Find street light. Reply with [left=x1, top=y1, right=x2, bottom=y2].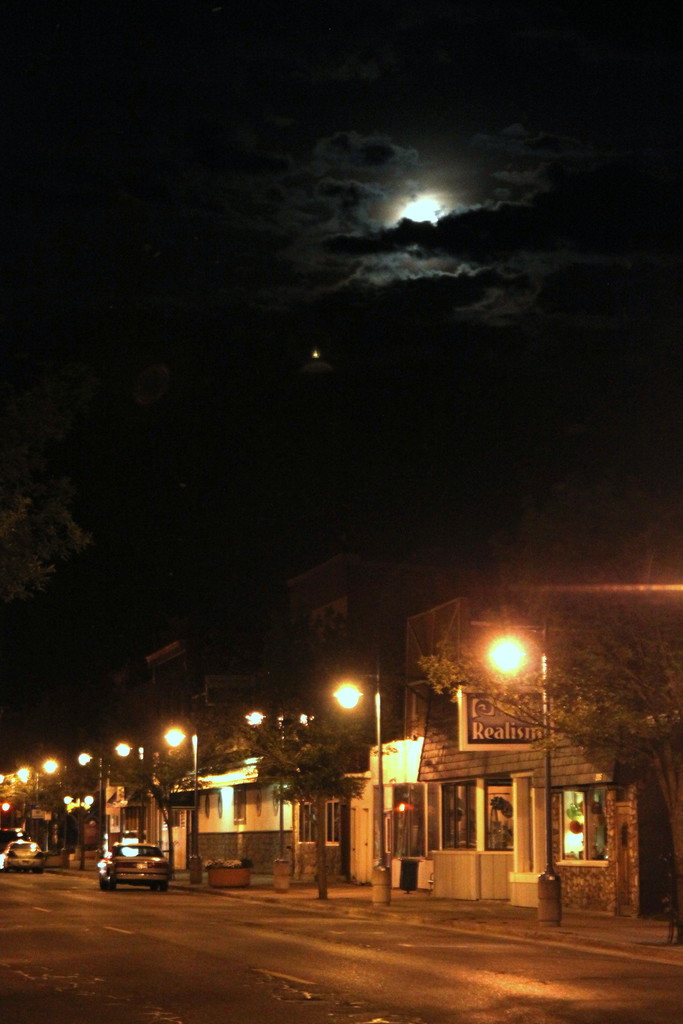
[left=110, top=736, right=145, bottom=839].
